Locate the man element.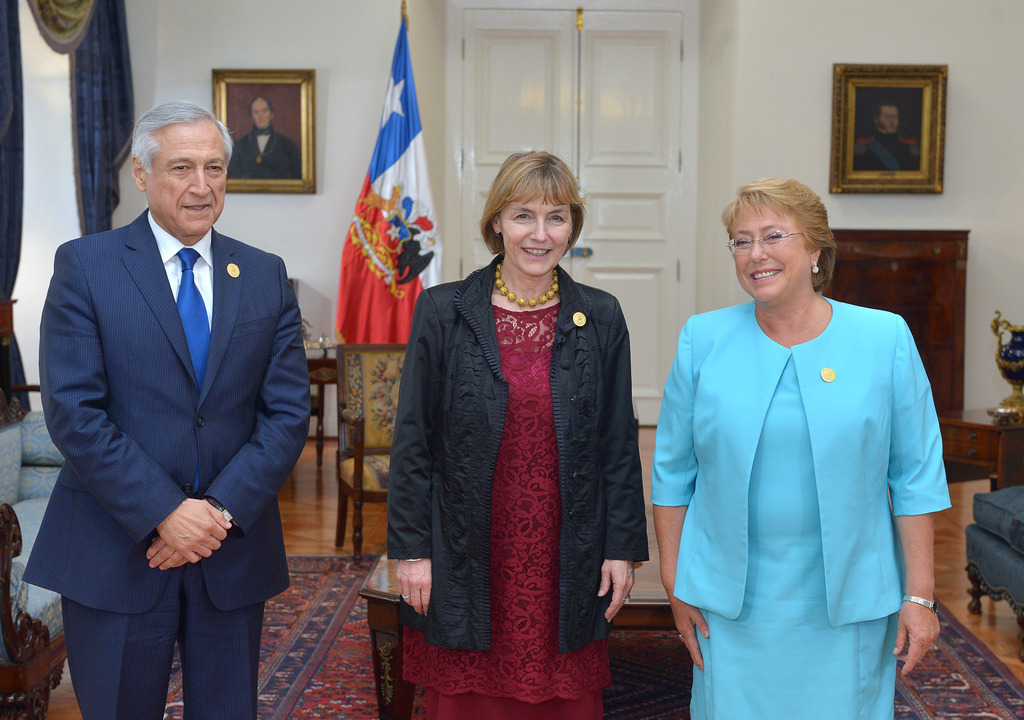
Element bbox: (x1=854, y1=99, x2=922, y2=171).
